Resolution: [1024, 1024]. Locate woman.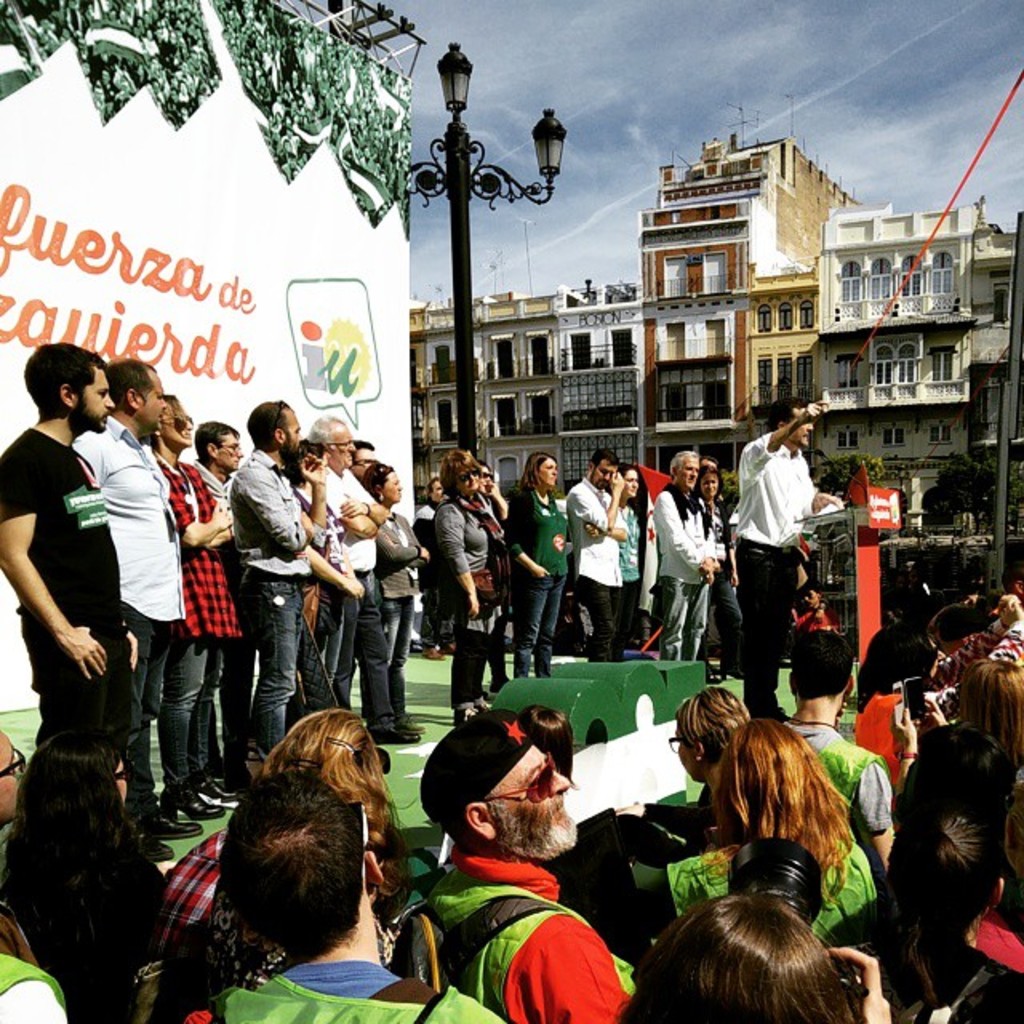
{"x1": 360, "y1": 467, "x2": 434, "y2": 739}.
